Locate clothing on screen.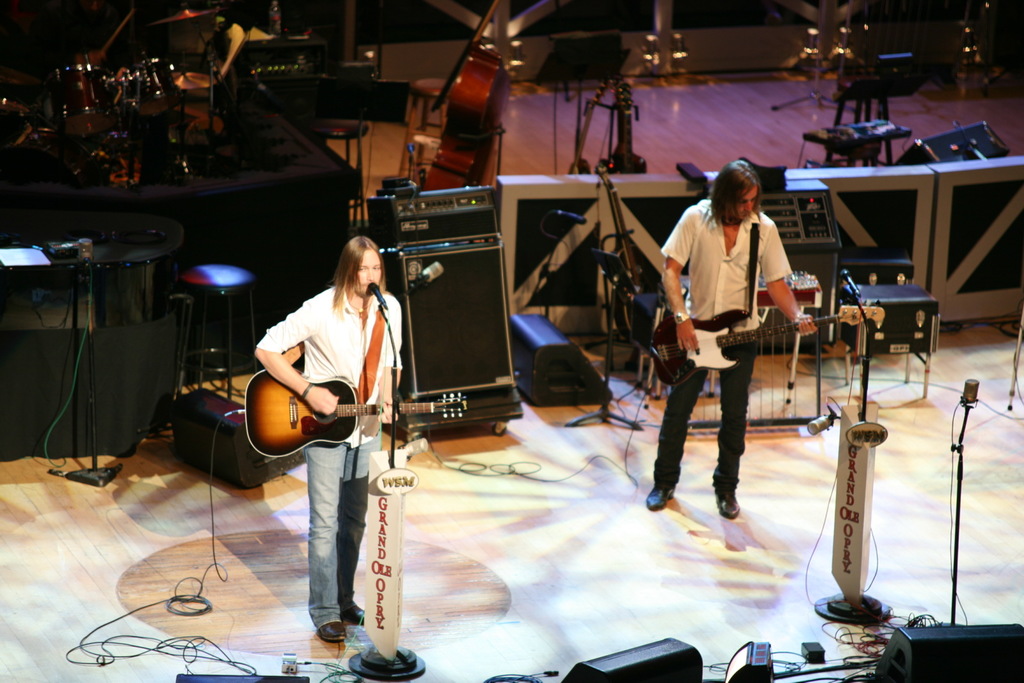
On screen at detection(260, 273, 417, 637).
